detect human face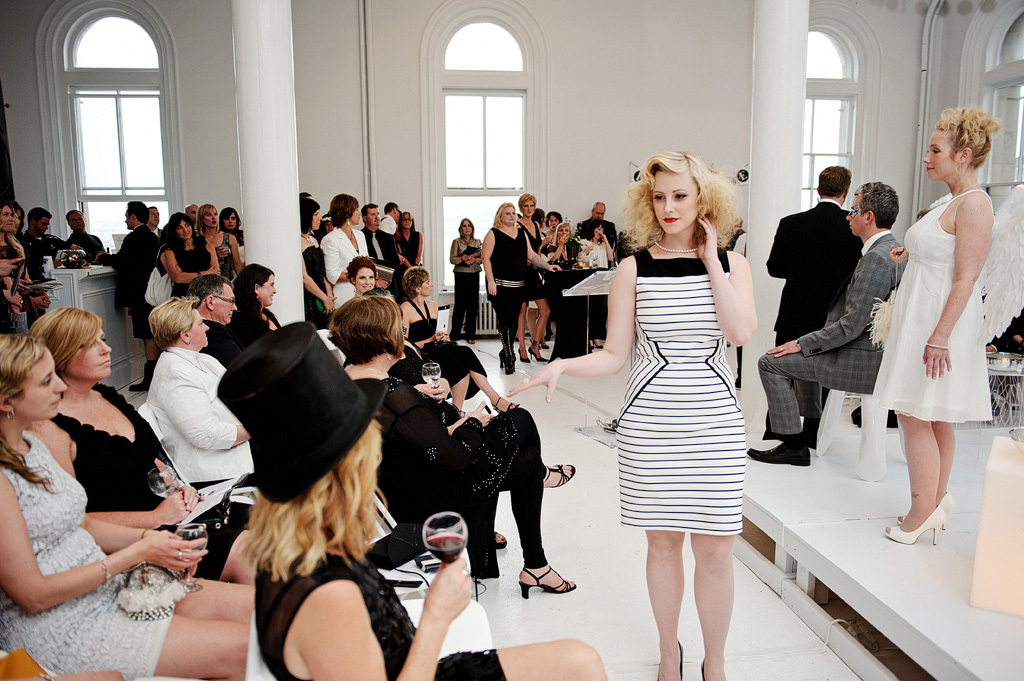
select_region(505, 210, 515, 223)
